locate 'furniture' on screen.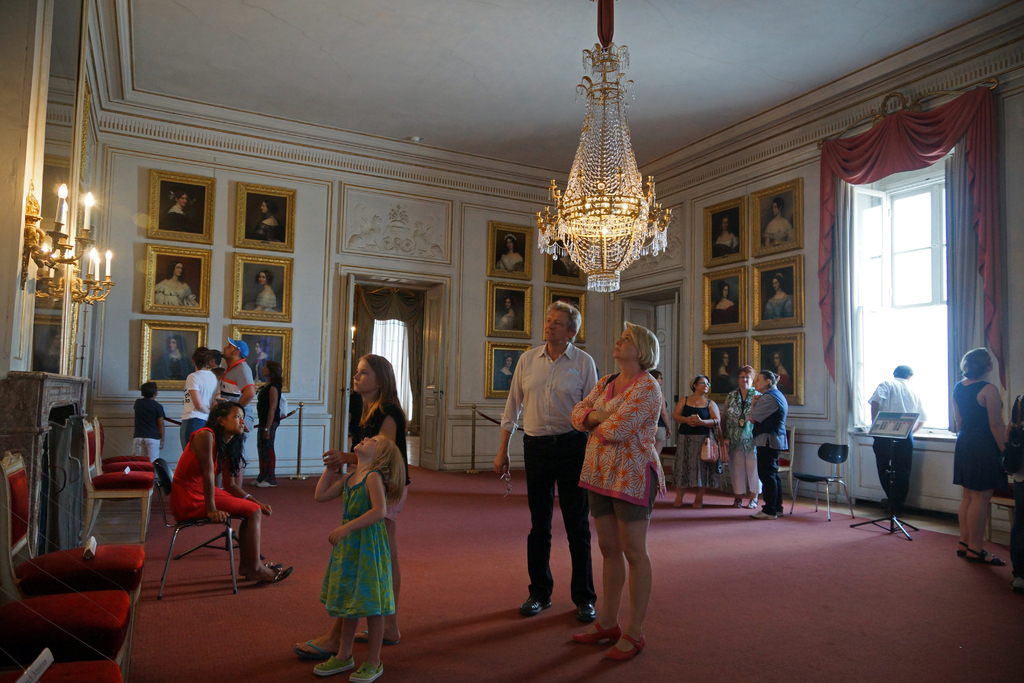
On screen at <bbox>155, 460, 238, 599</bbox>.
